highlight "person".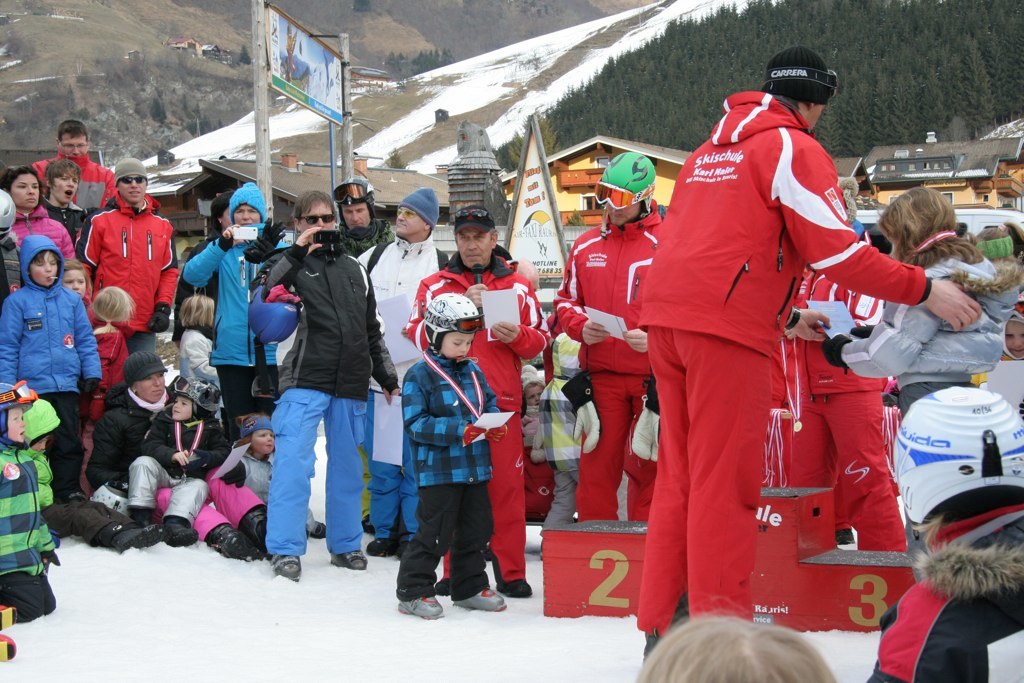
Highlighted region: box(57, 257, 89, 309).
